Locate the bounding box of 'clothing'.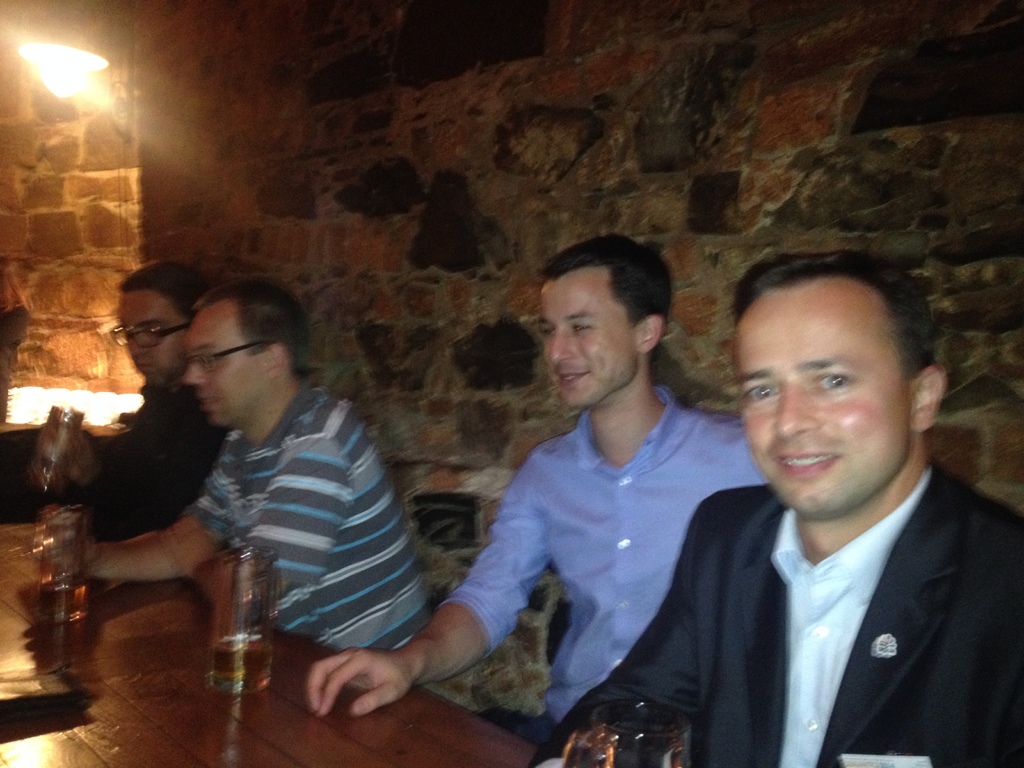
Bounding box: pyautogui.locateOnScreen(424, 329, 734, 760).
